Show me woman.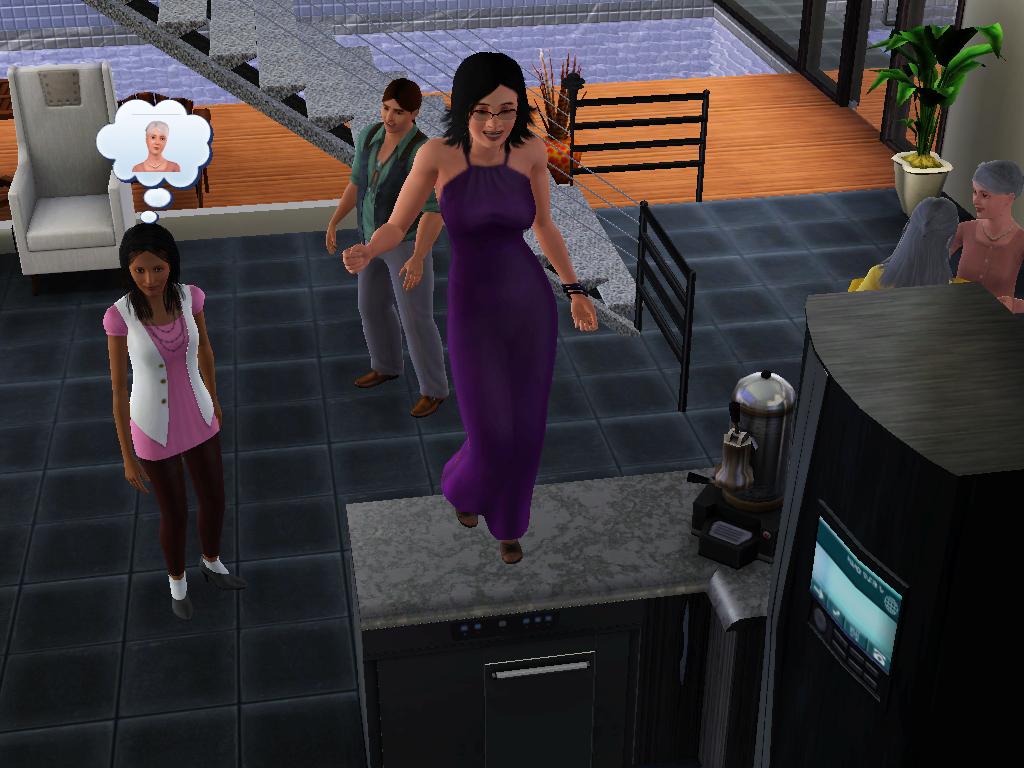
woman is here: bbox=(342, 53, 599, 567).
